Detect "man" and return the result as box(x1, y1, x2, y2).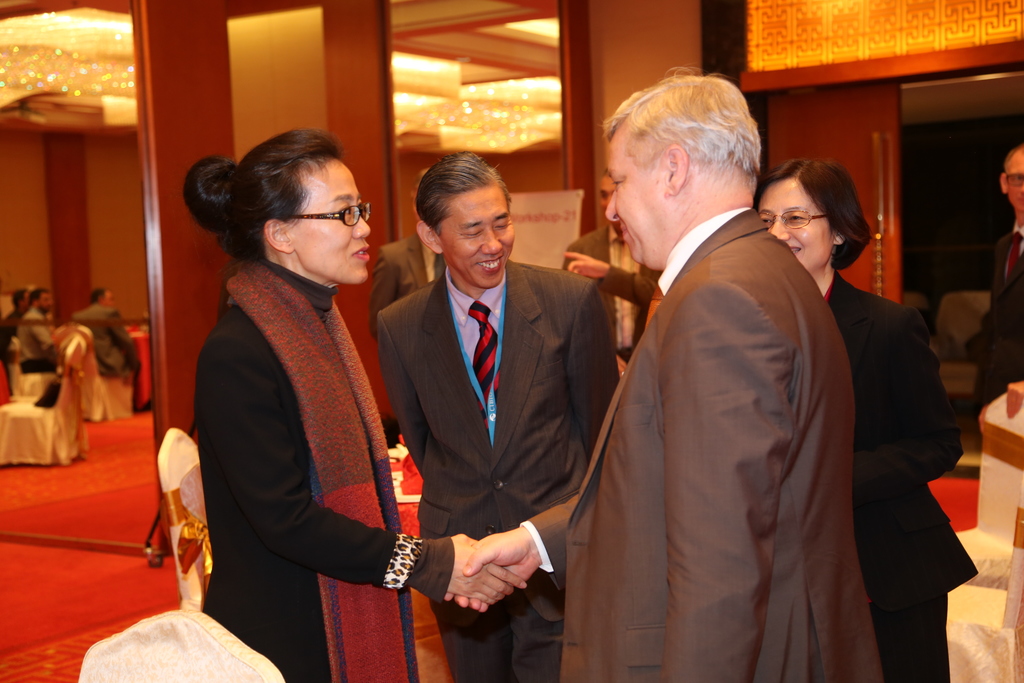
box(0, 283, 33, 371).
